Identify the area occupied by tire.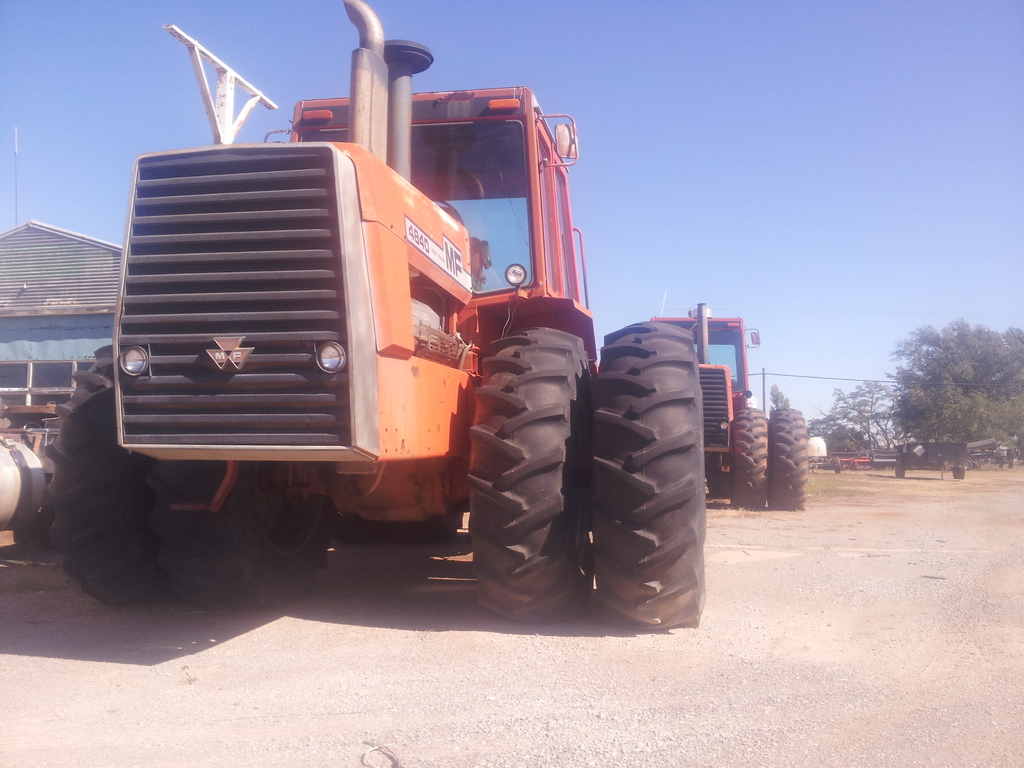
Area: bbox(472, 324, 589, 626).
